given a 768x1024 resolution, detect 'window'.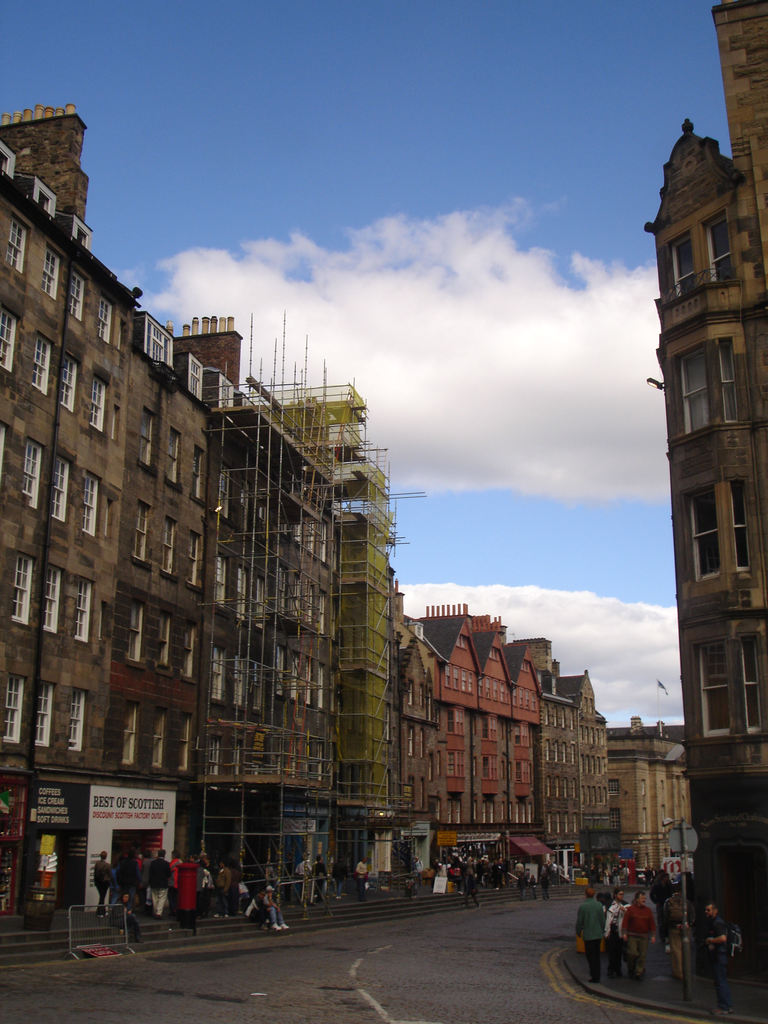
{"x1": 65, "y1": 356, "x2": 83, "y2": 412}.
